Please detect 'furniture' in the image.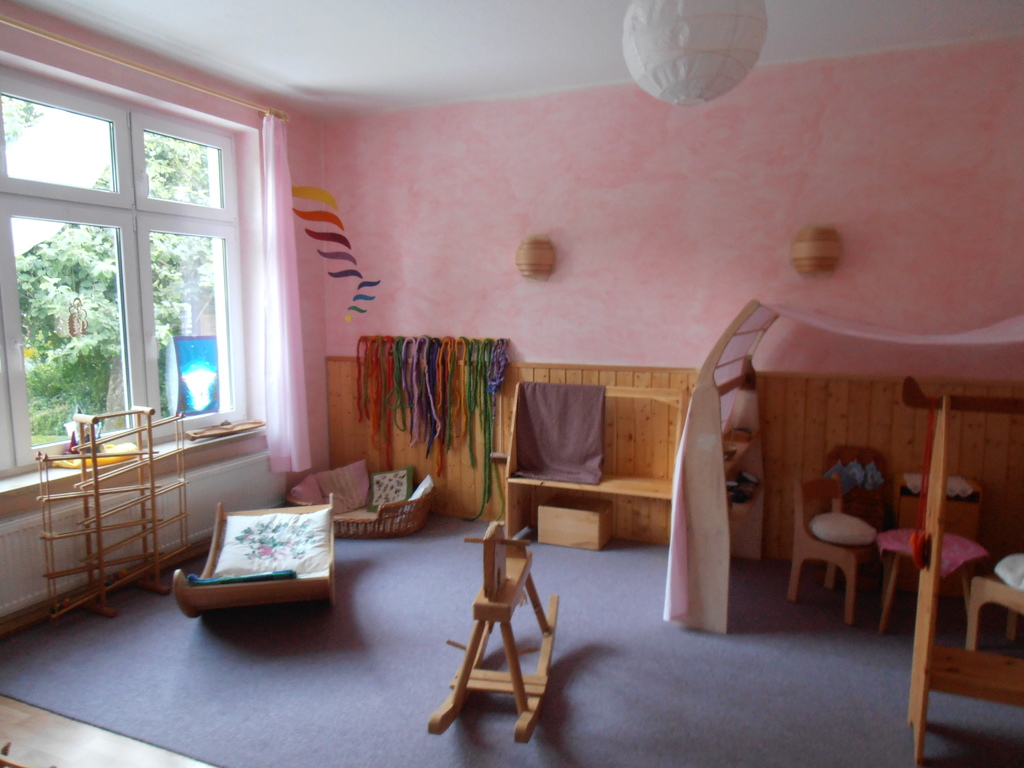
BBox(970, 572, 1023, 648).
